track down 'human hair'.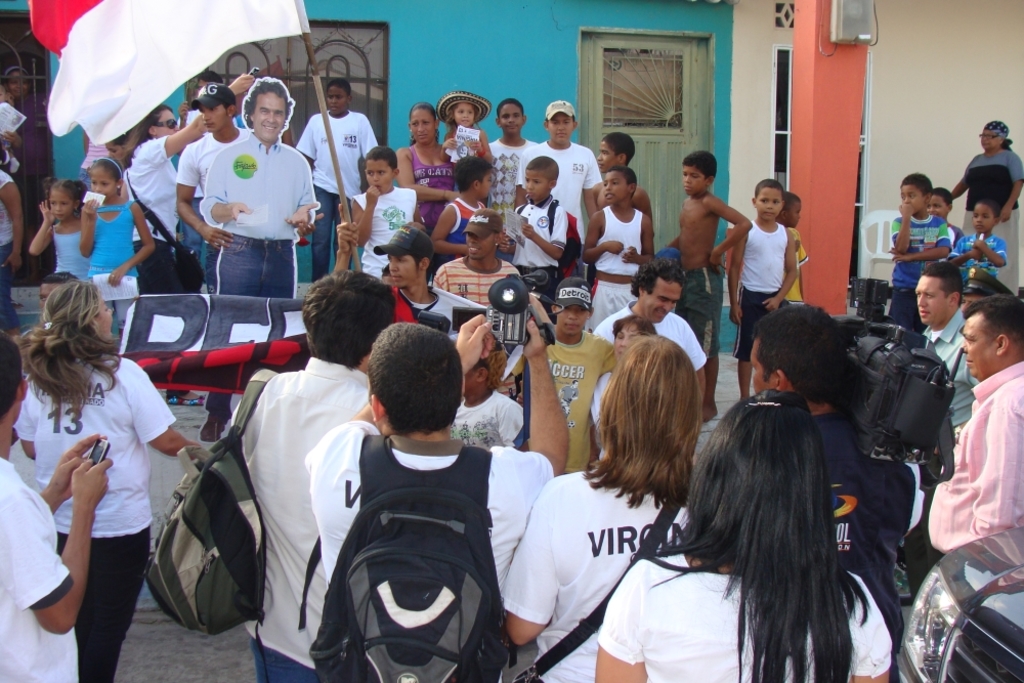
Tracked to locate(362, 144, 397, 171).
